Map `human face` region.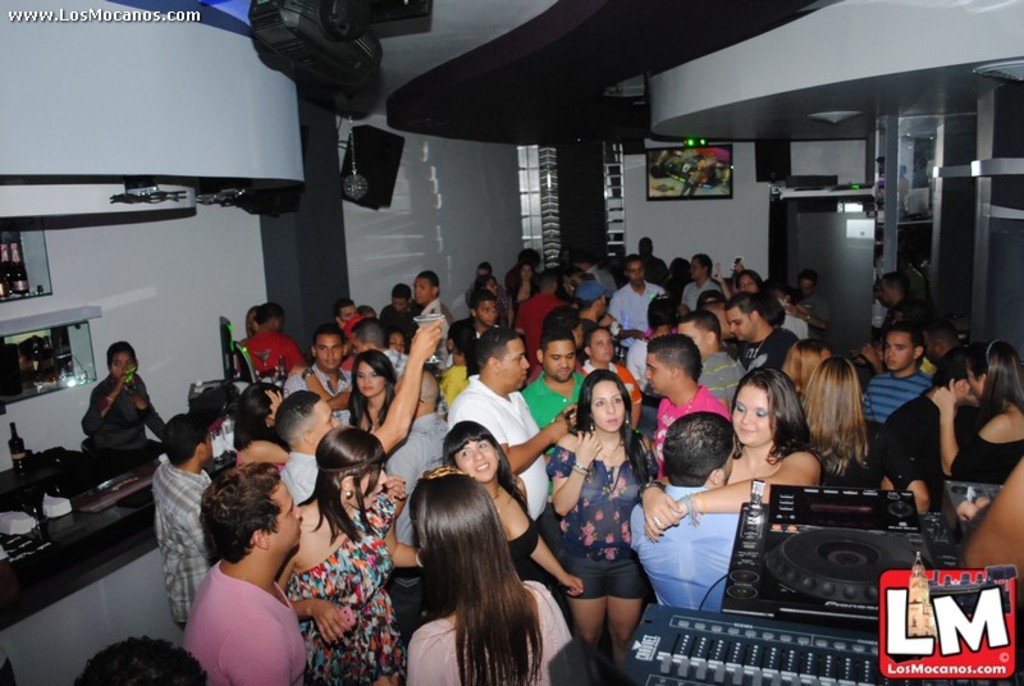
Mapped to (643,360,685,397).
